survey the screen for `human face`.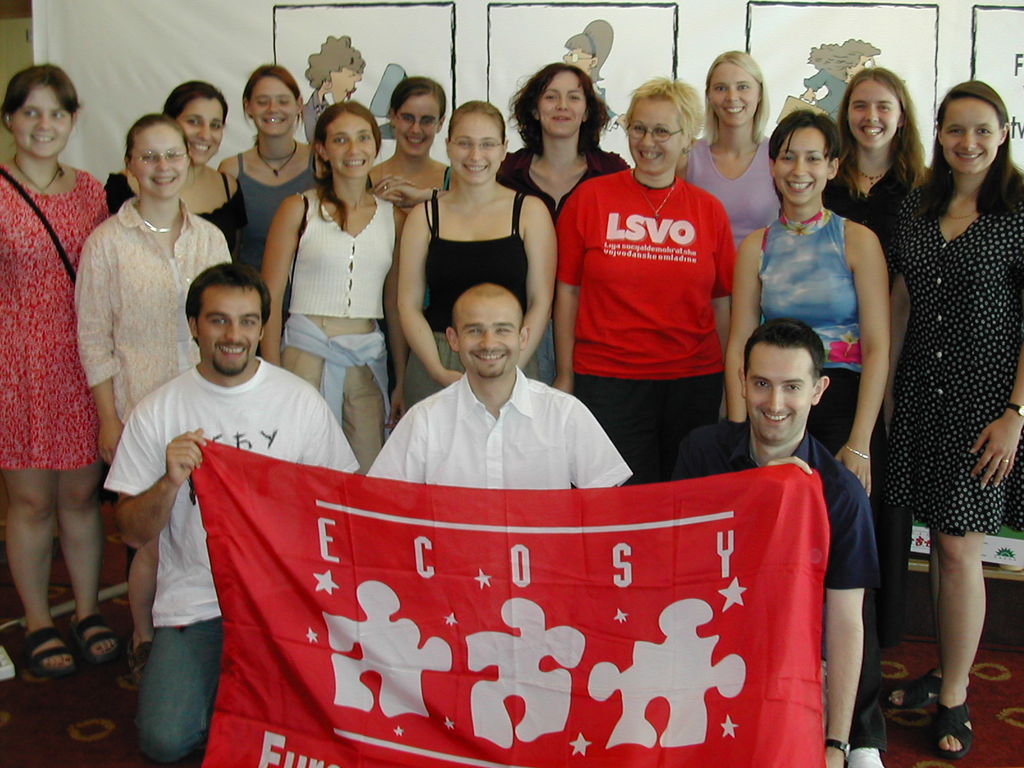
Survey found: bbox=[15, 87, 75, 156].
